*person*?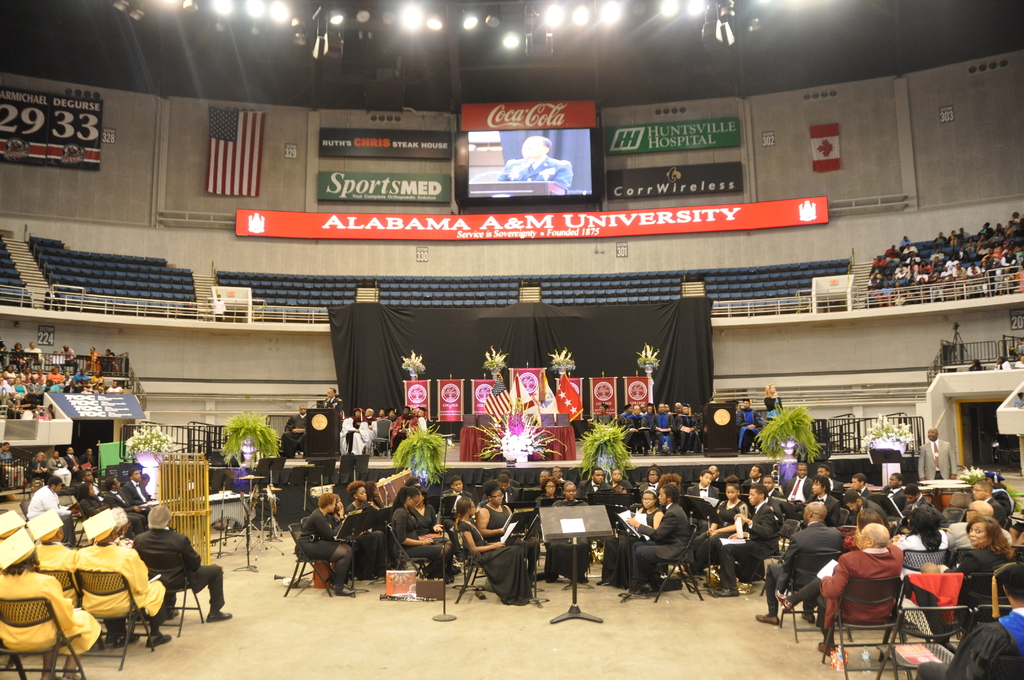
l=918, t=430, r=960, b=482
